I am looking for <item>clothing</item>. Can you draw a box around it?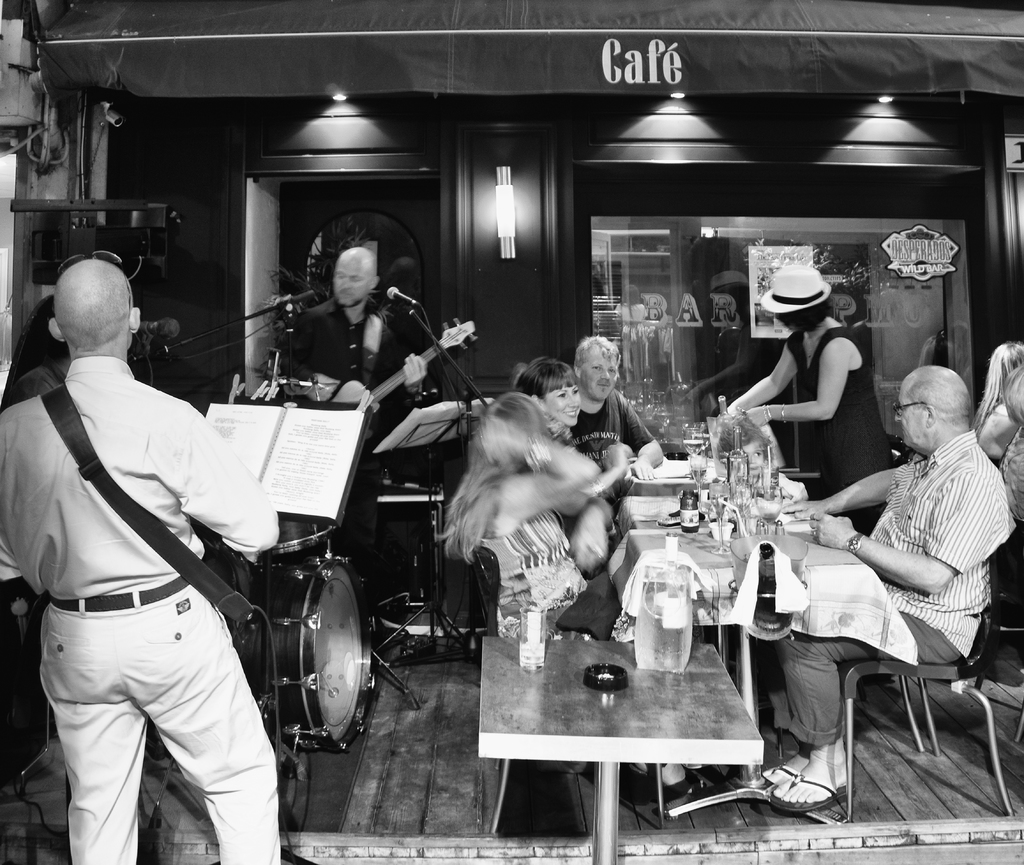
Sure, the bounding box is (x1=19, y1=245, x2=252, y2=856).
